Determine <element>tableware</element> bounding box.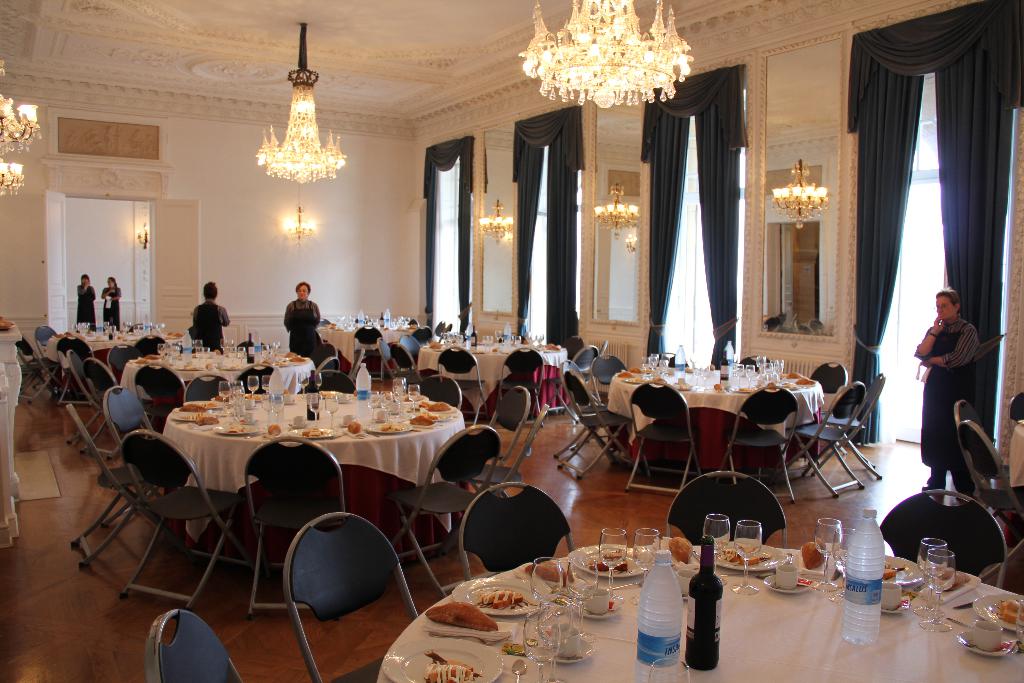
Determined: bbox=[685, 536, 723, 673].
